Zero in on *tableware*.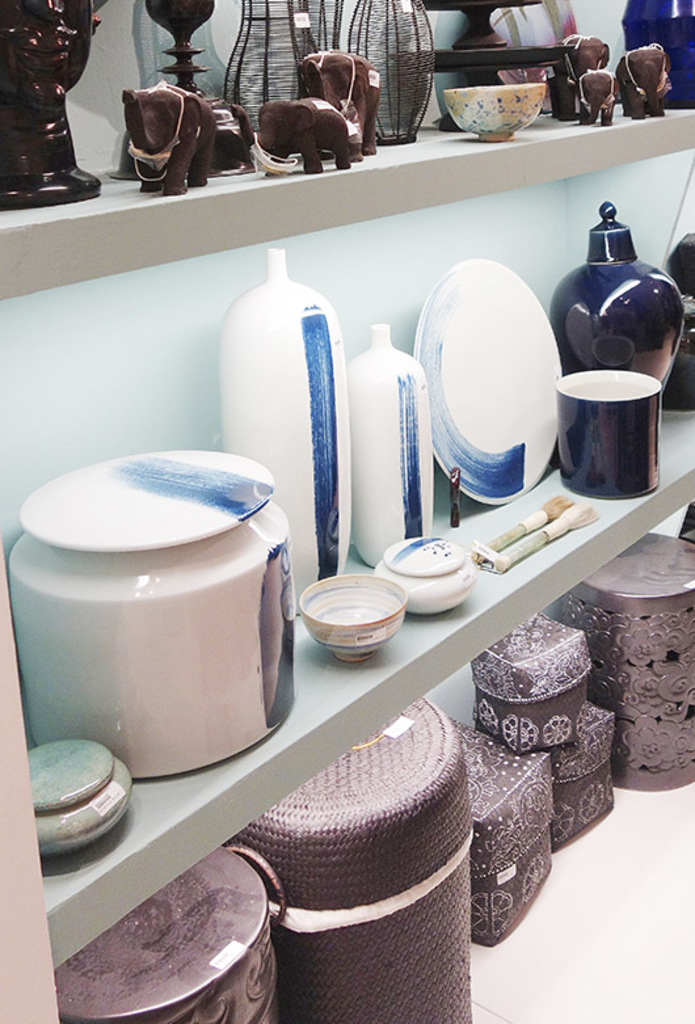
Zeroed in: pyautogui.locateOnScreen(548, 201, 679, 387).
